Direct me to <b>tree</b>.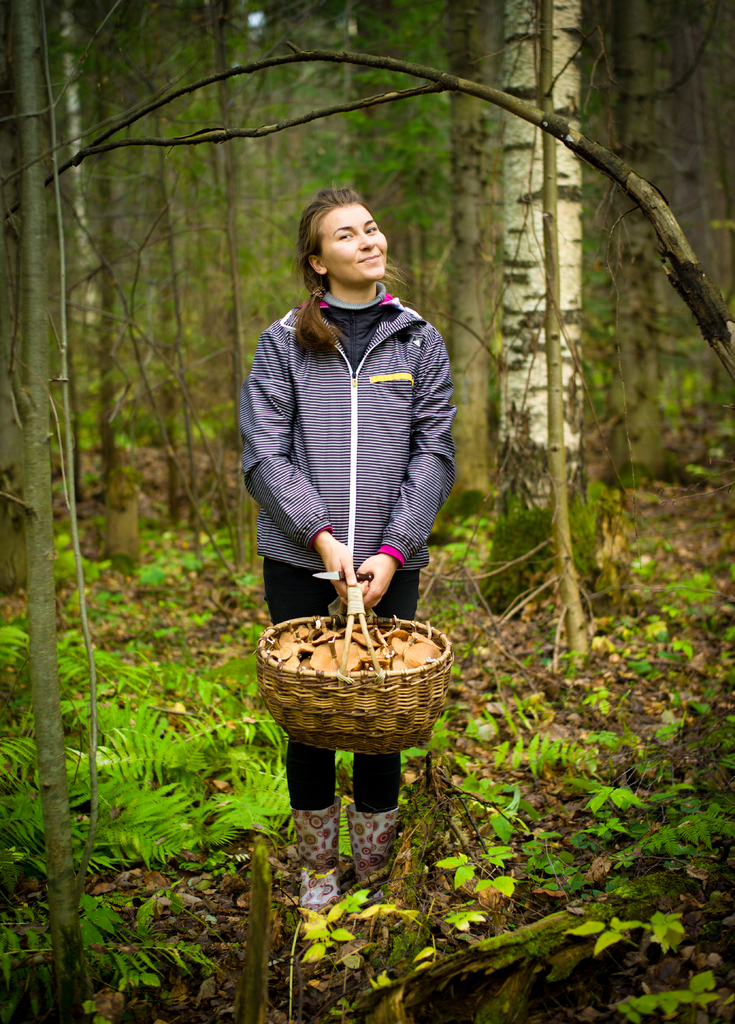
Direction: BBox(431, 0, 516, 526).
